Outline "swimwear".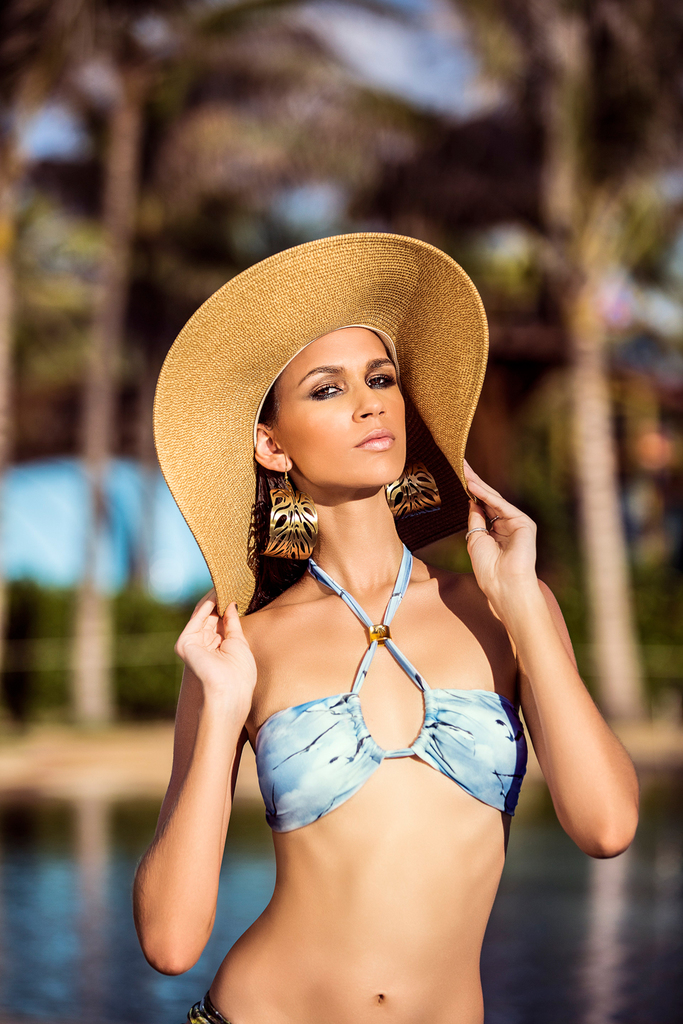
Outline: <region>190, 996, 228, 1023</region>.
